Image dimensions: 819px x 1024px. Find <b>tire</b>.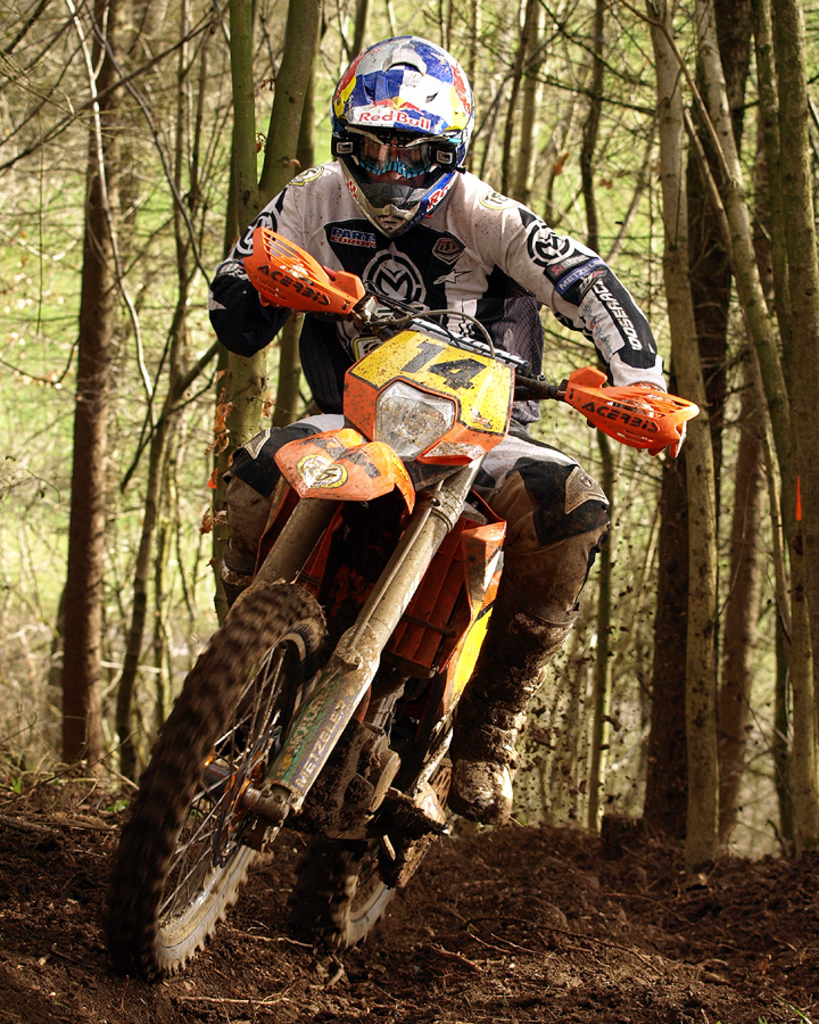
left=290, top=672, right=456, bottom=959.
